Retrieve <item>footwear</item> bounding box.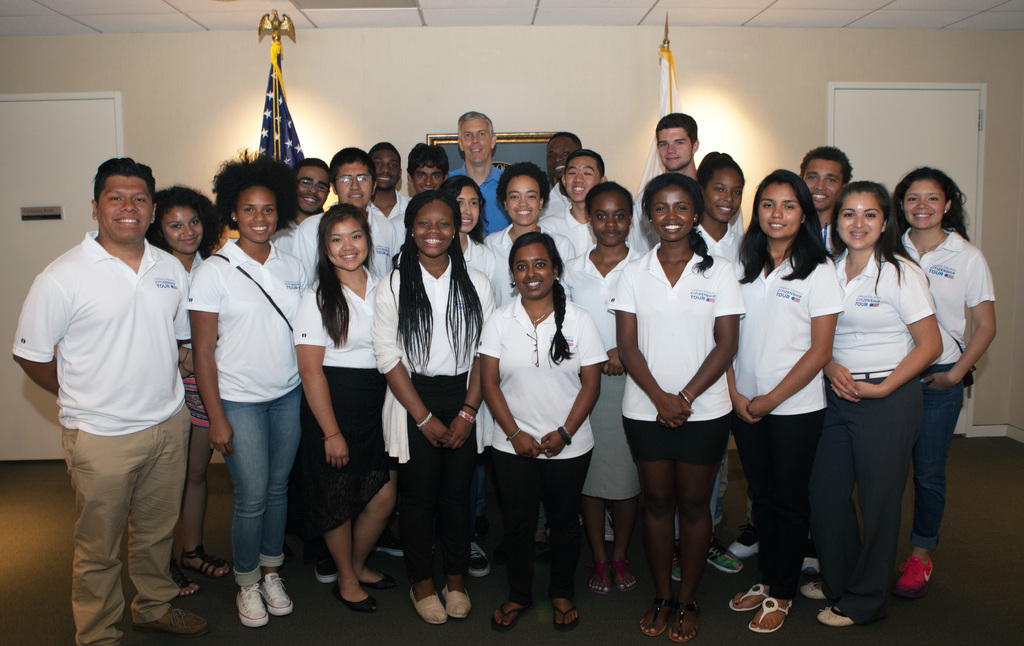
Bounding box: bbox=[659, 602, 699, 645].
